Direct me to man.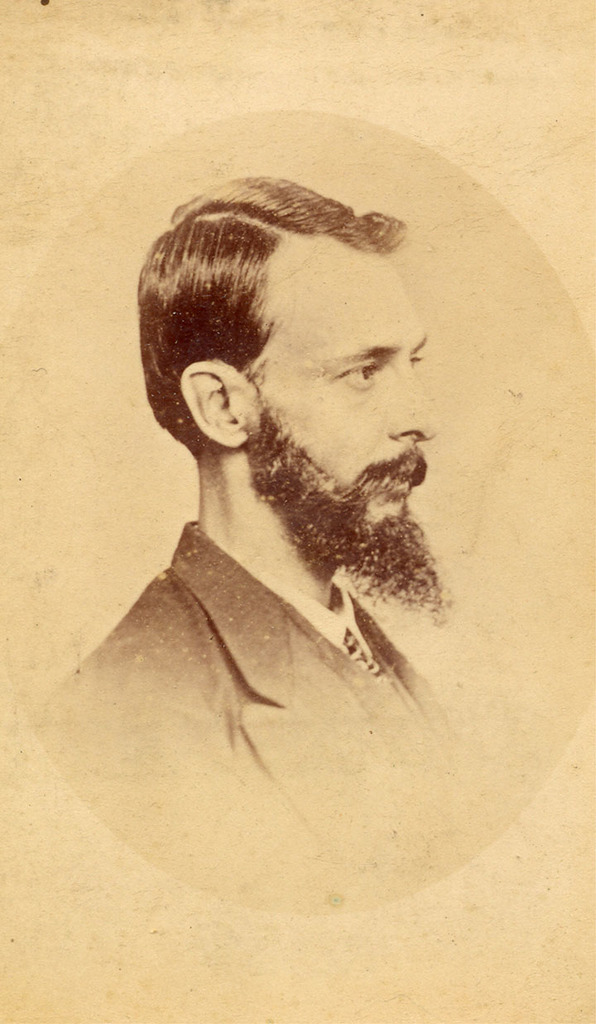
Direction: 51 160 514 801.
